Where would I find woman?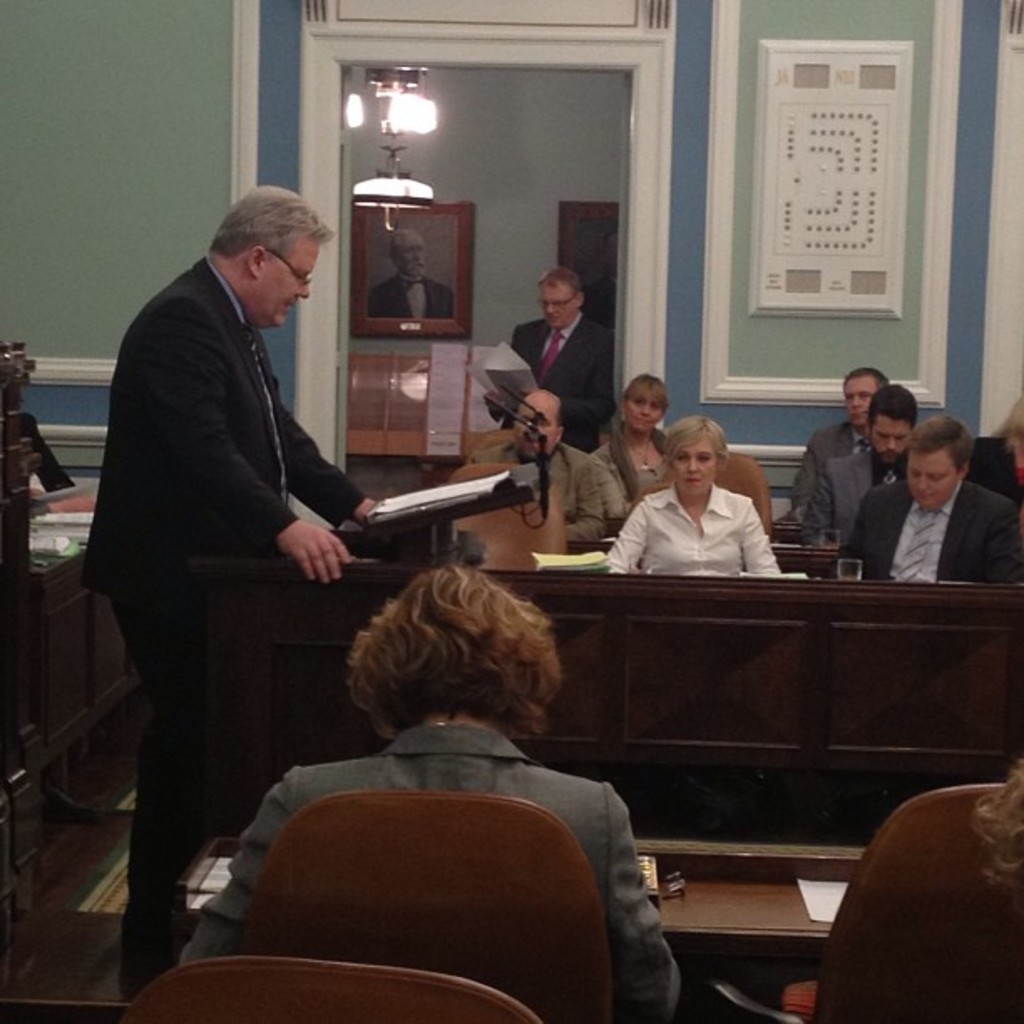
At (596,383,696,517).
